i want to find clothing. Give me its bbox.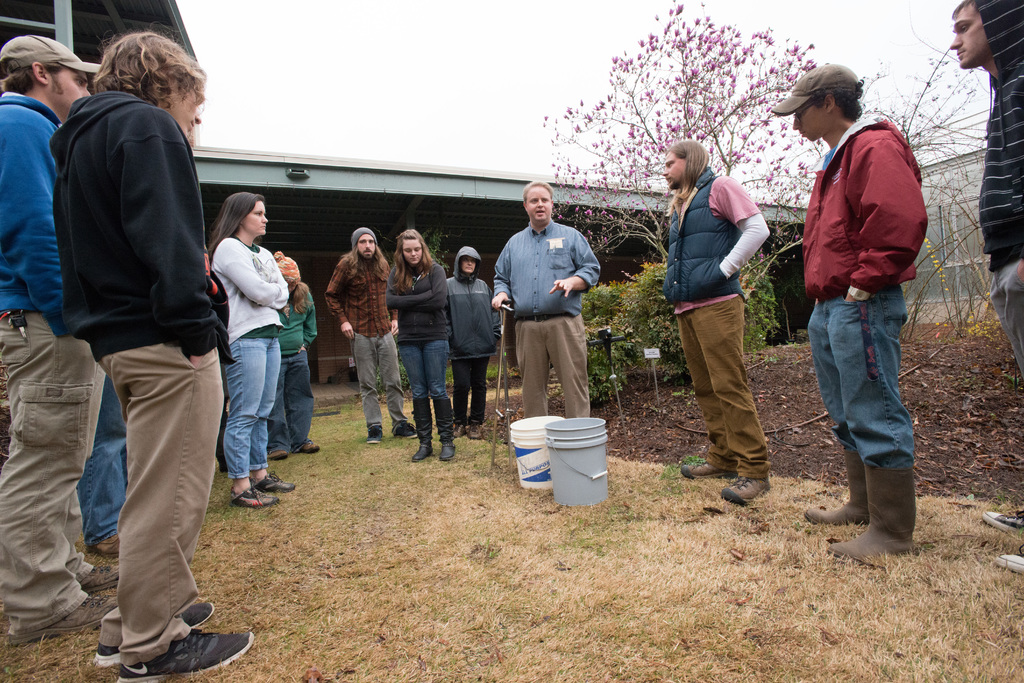
[left=0, top=87, right=109, bottom=629].
